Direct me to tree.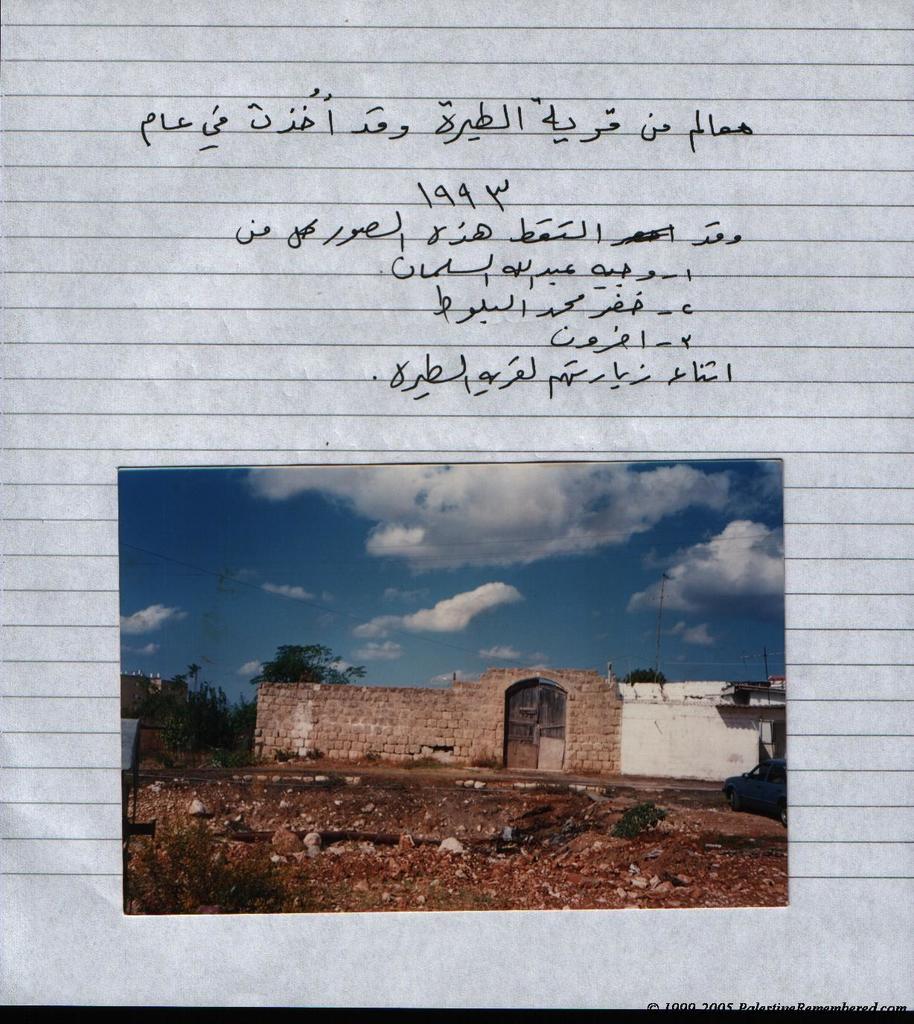
Direction: (624, 662, 668, 693).
